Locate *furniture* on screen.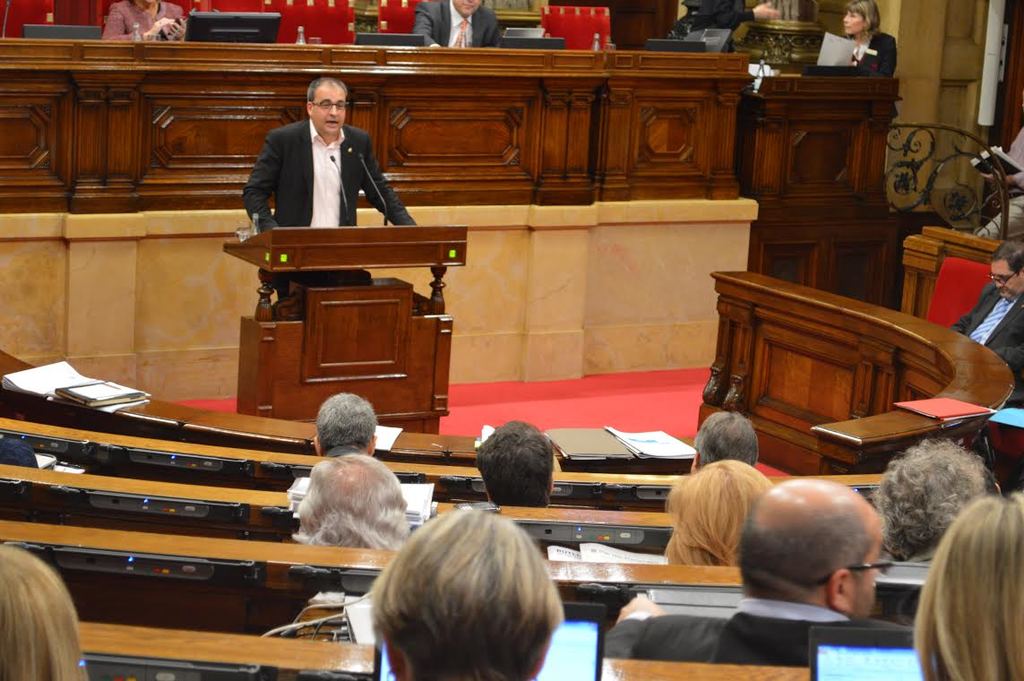
On screen at 225:227:466:434.
